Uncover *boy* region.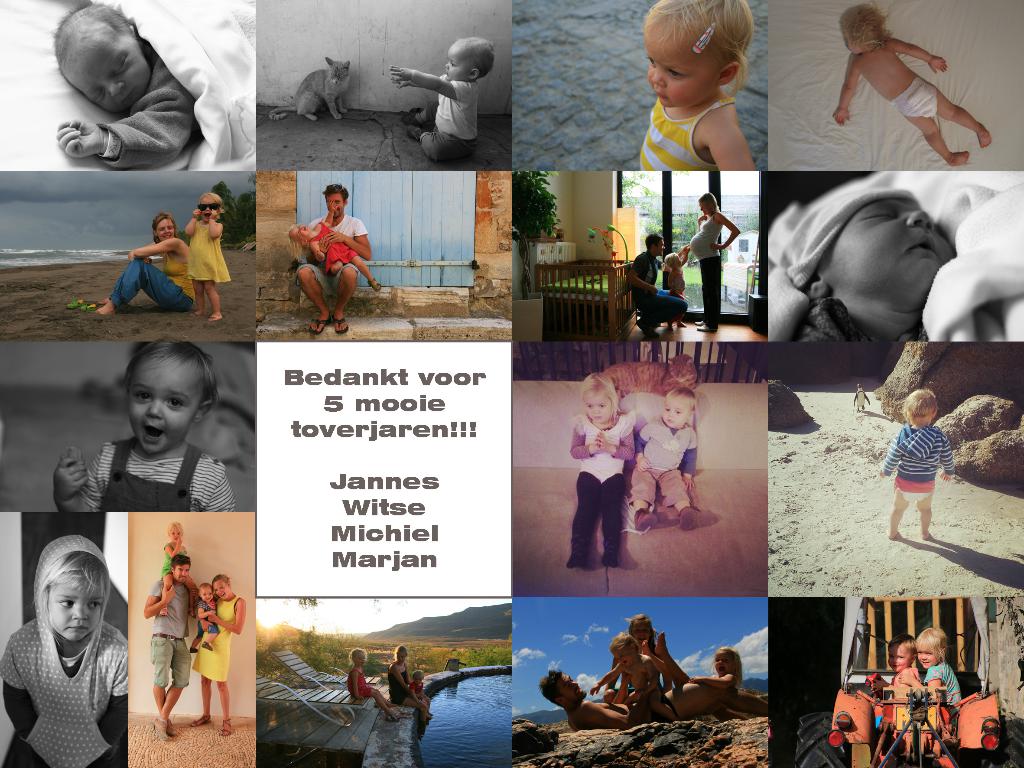
Uncovered: <bbox>877, 383, 974, 567</bbox>.
